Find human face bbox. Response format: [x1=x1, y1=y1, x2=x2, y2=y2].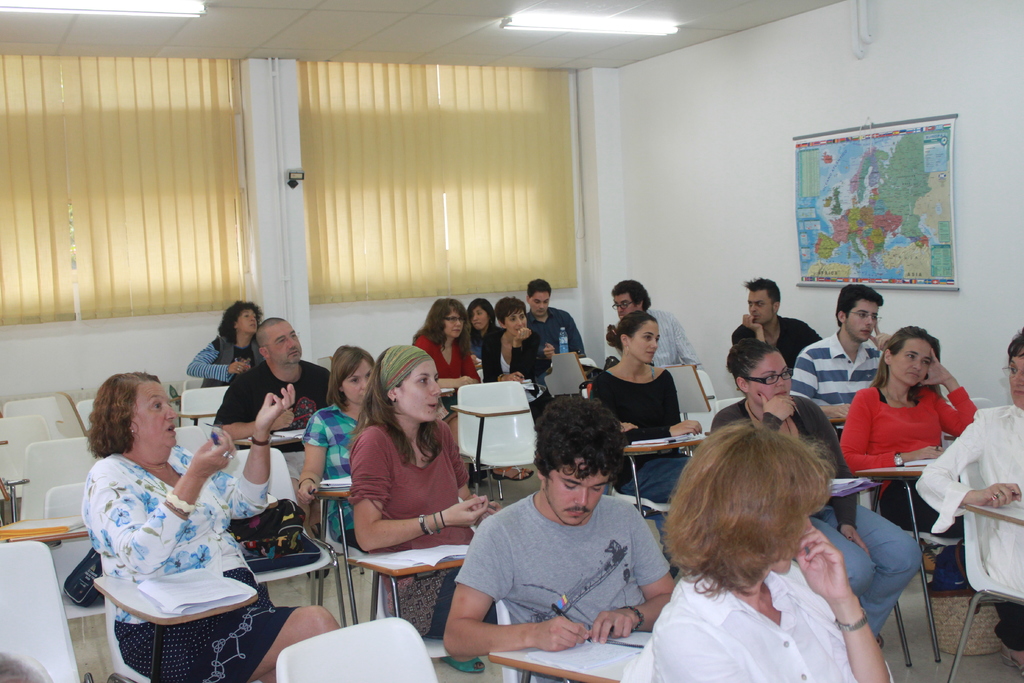
[x1=891, y1=337, x2=929, y2=383].
